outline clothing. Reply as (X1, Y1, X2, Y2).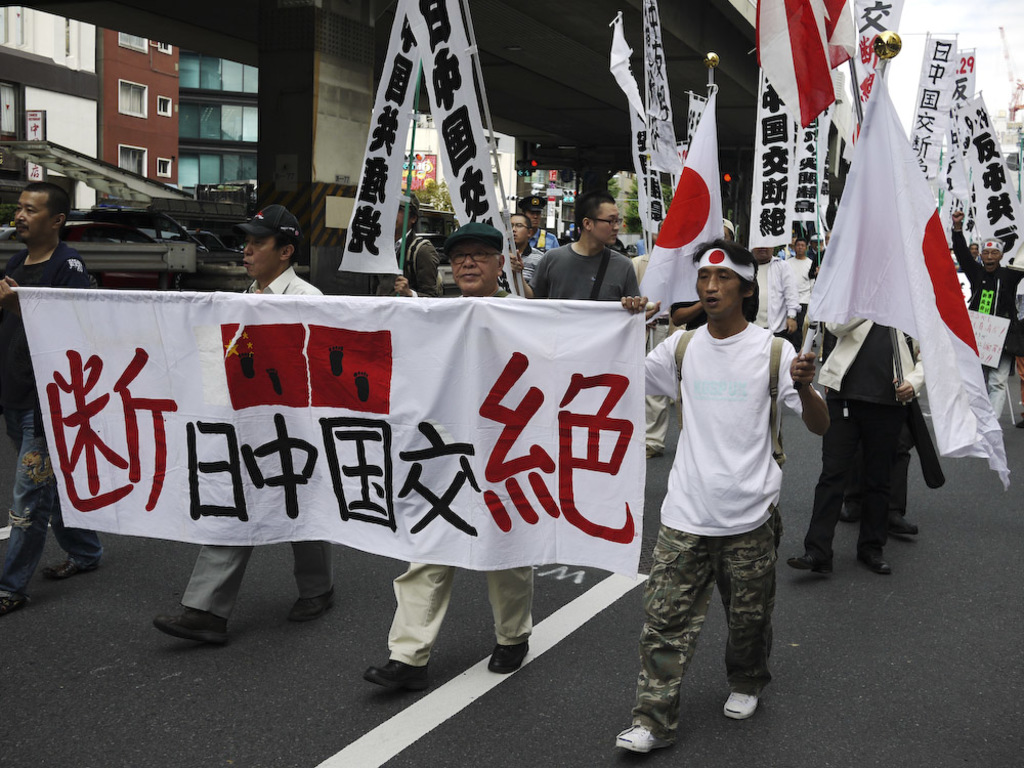
(0, 244, 104, 597).
